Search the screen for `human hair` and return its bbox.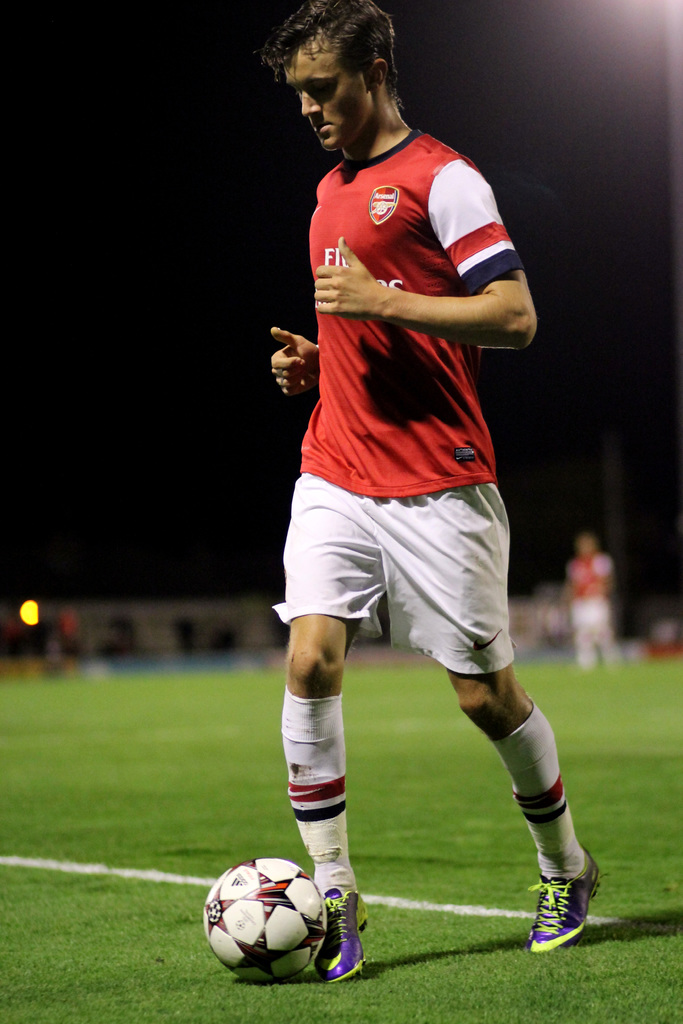
Found: {"left": 269, "top": 7, "right": 409, "bottom": 128}.
